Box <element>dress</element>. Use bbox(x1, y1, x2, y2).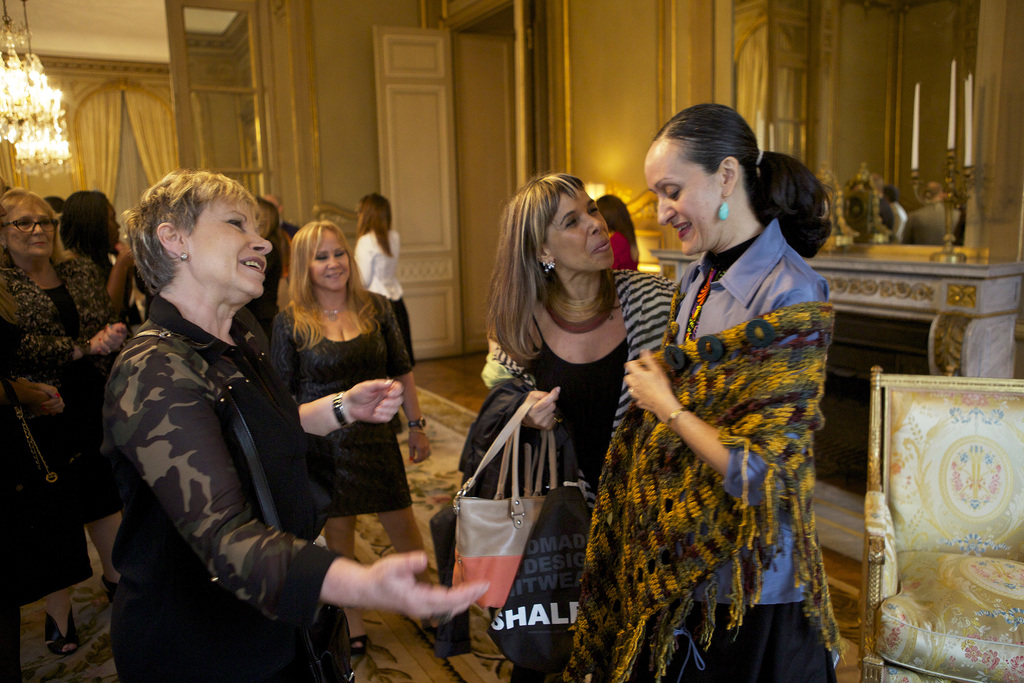
bbox(456, 285, 678, 682).
